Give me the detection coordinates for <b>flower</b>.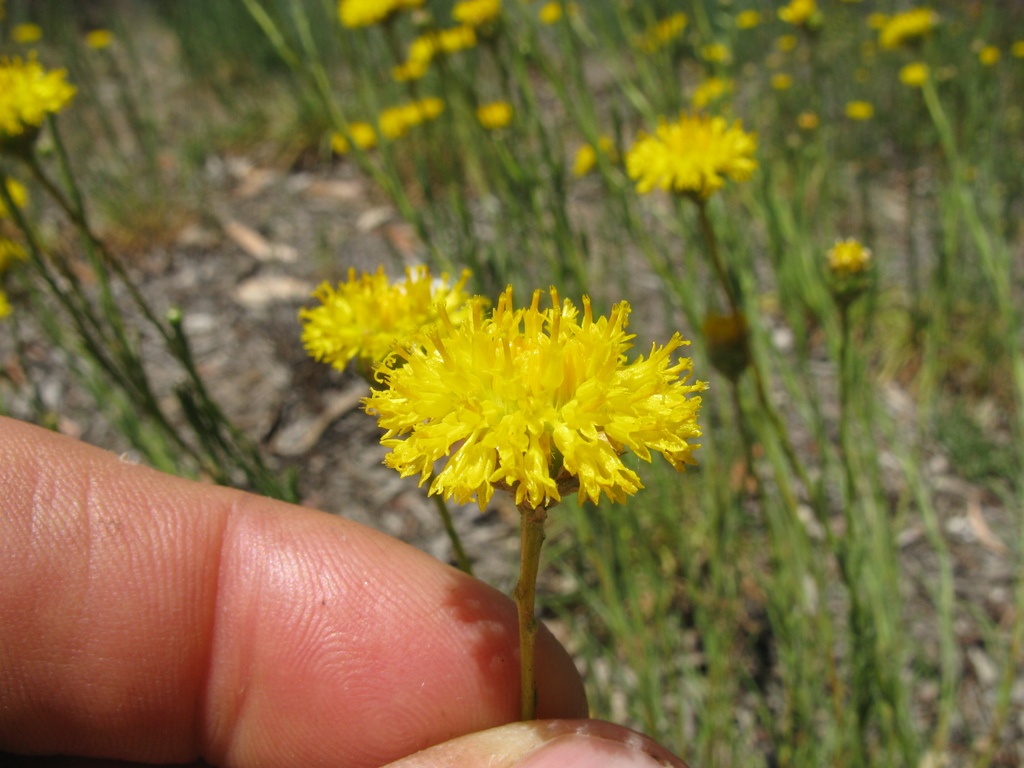
(297,263,484,367).
